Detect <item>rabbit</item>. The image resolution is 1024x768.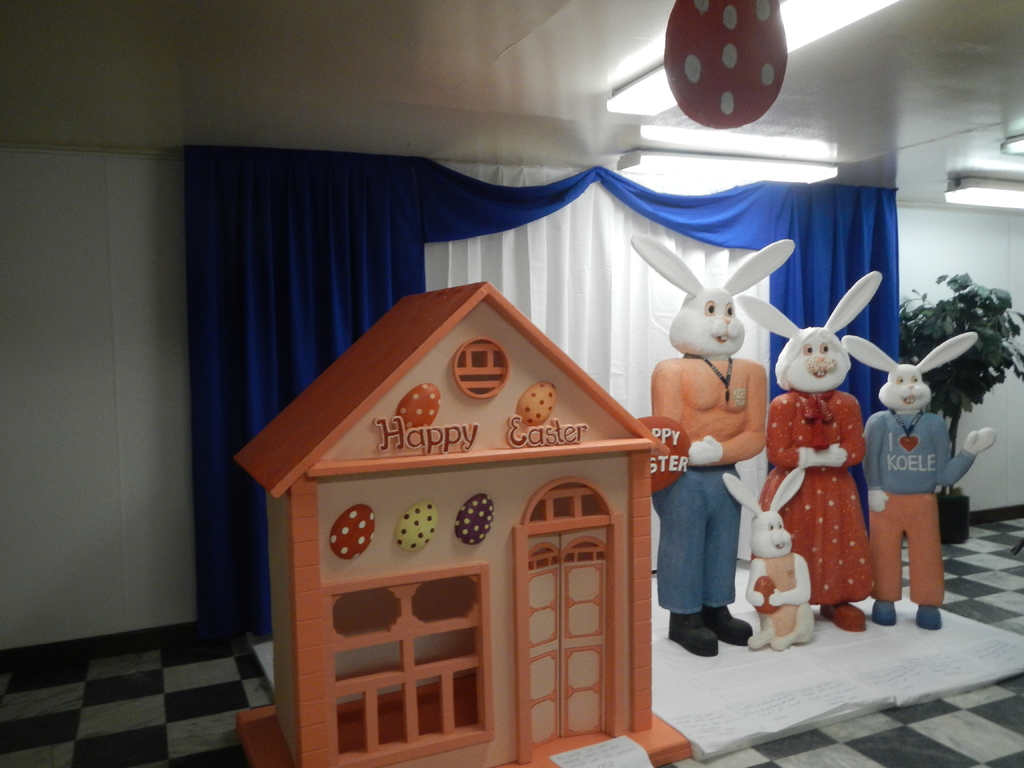
<region>724, 471, 815, 643</region>.
